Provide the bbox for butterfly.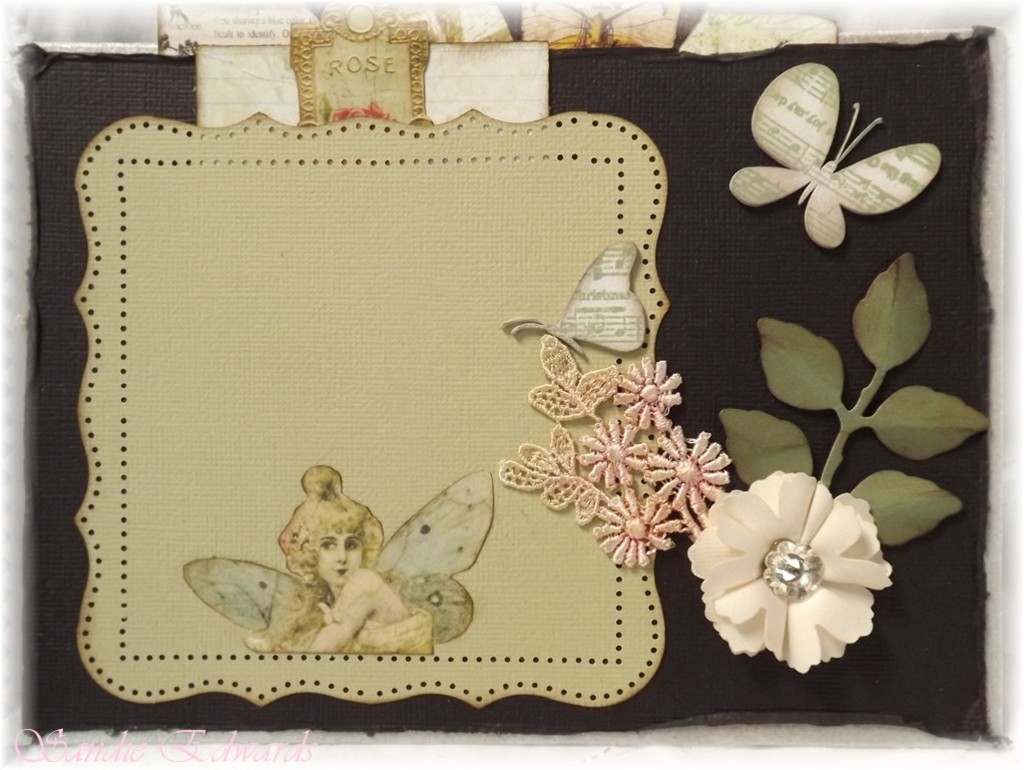
left=180, top=473, right=496, bottom=653.
